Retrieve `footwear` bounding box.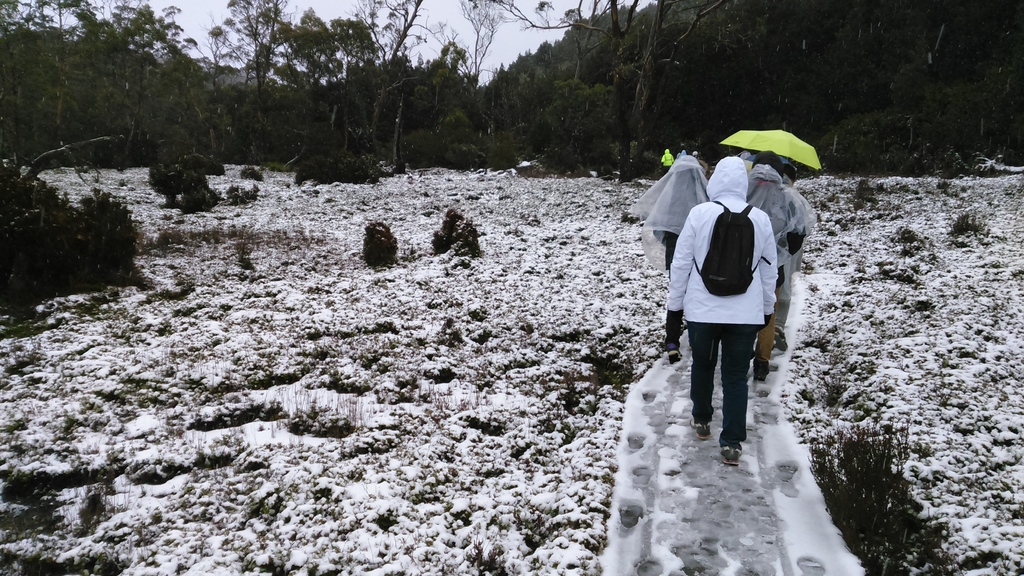
Bounding box: (755, 352, 767, 383).
